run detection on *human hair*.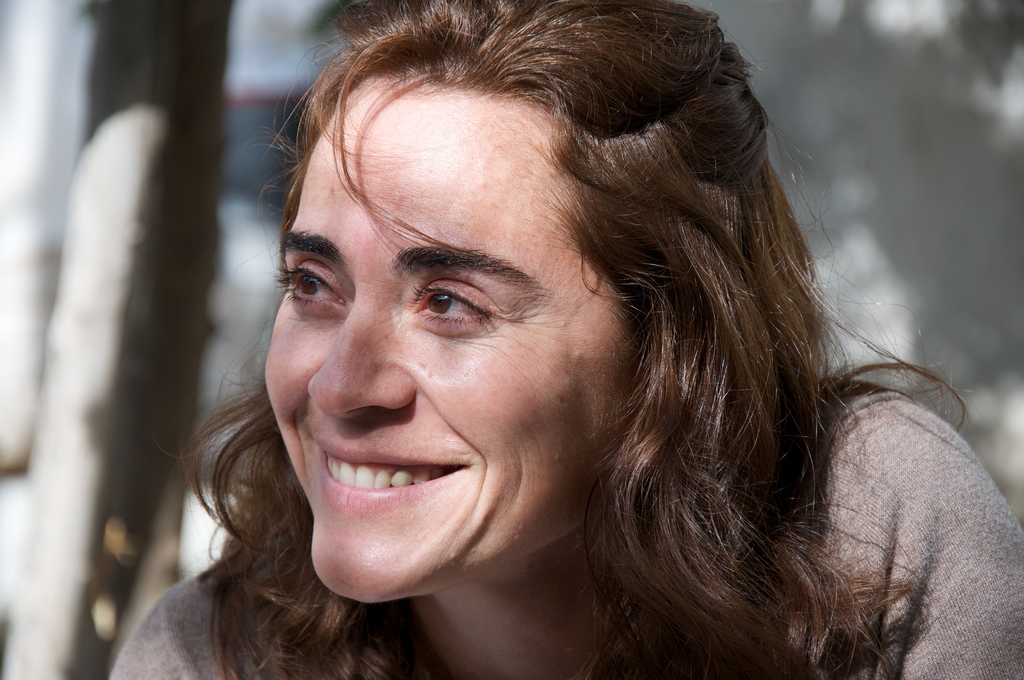
Result: (195,0,956,679).
